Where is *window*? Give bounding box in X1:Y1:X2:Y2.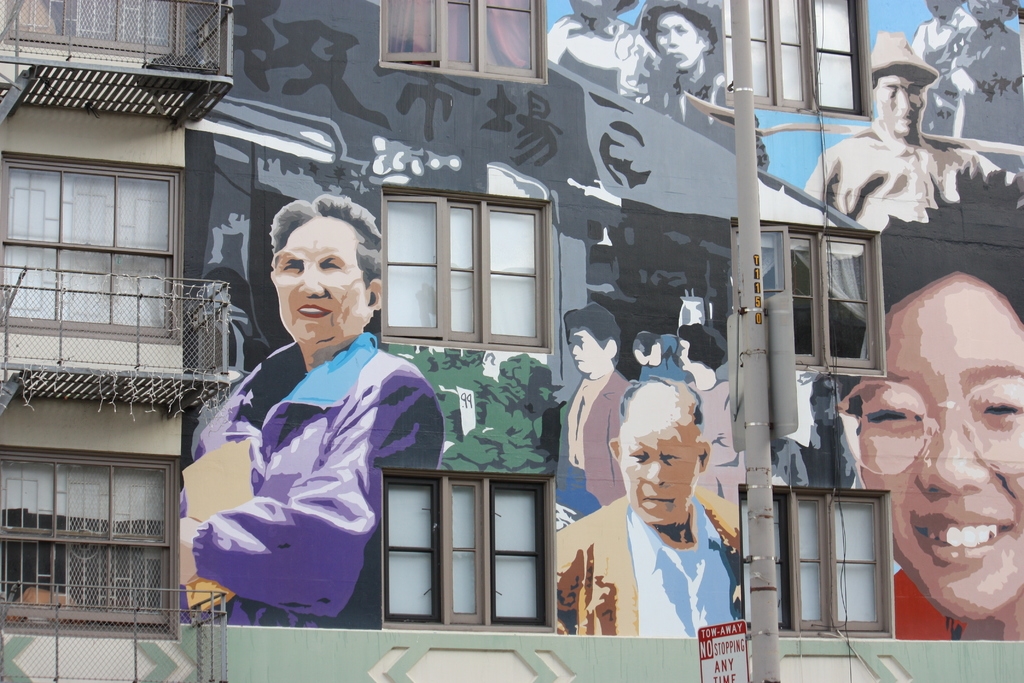
739:227:874:372.
